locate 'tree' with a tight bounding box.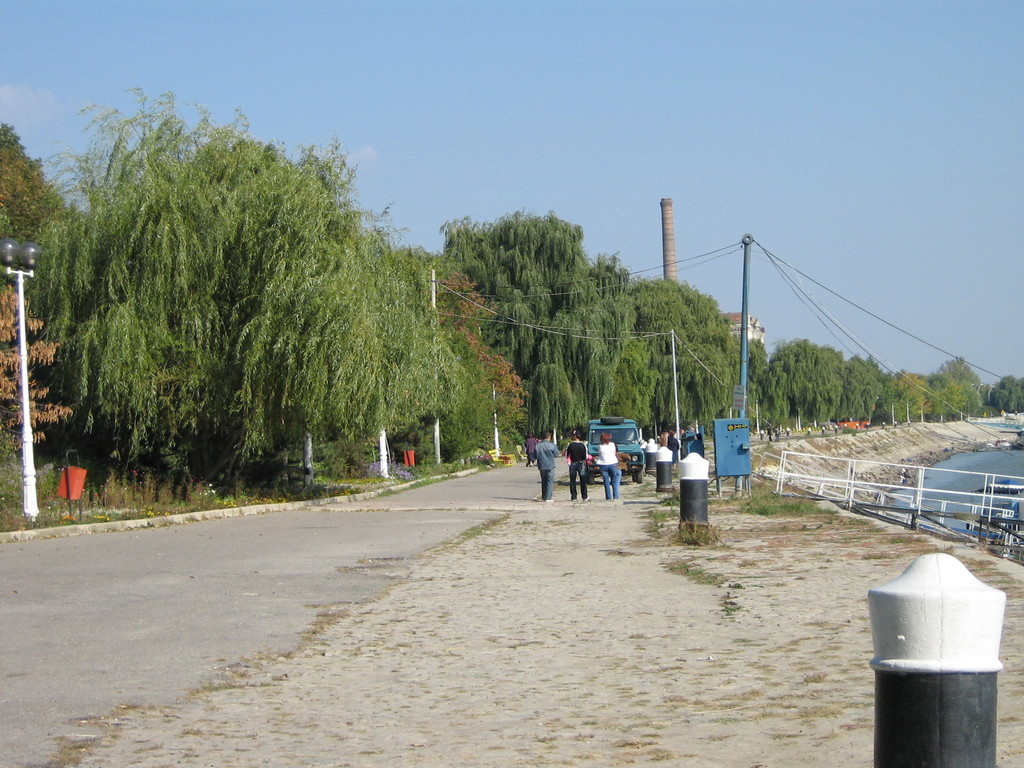
x1=1 y1=127 x2=67 y2=241.
